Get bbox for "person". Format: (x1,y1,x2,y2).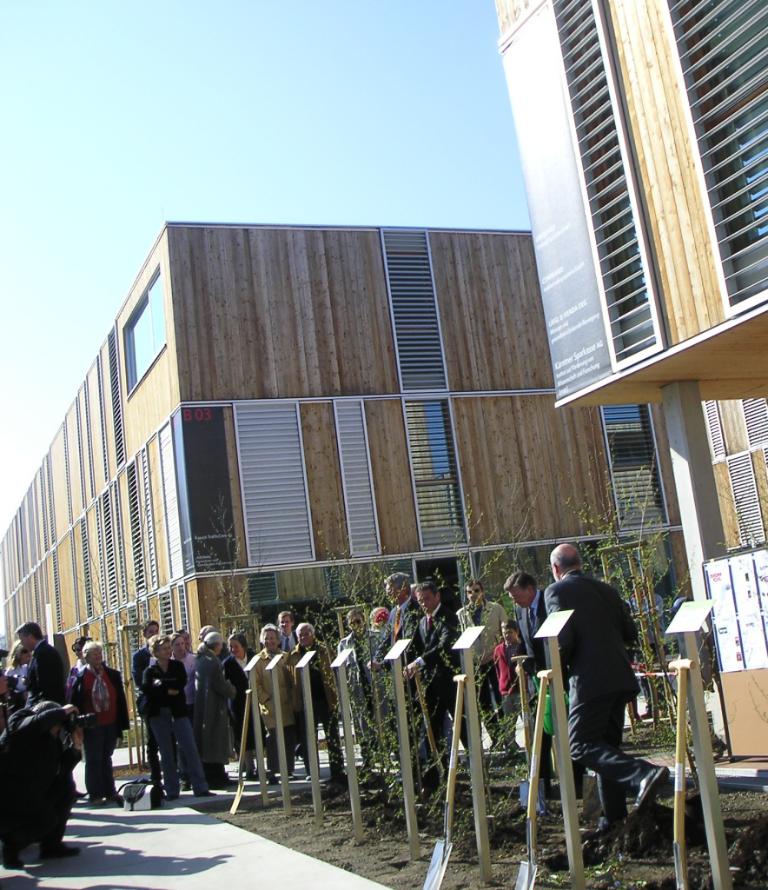
(242,623,305,760).
